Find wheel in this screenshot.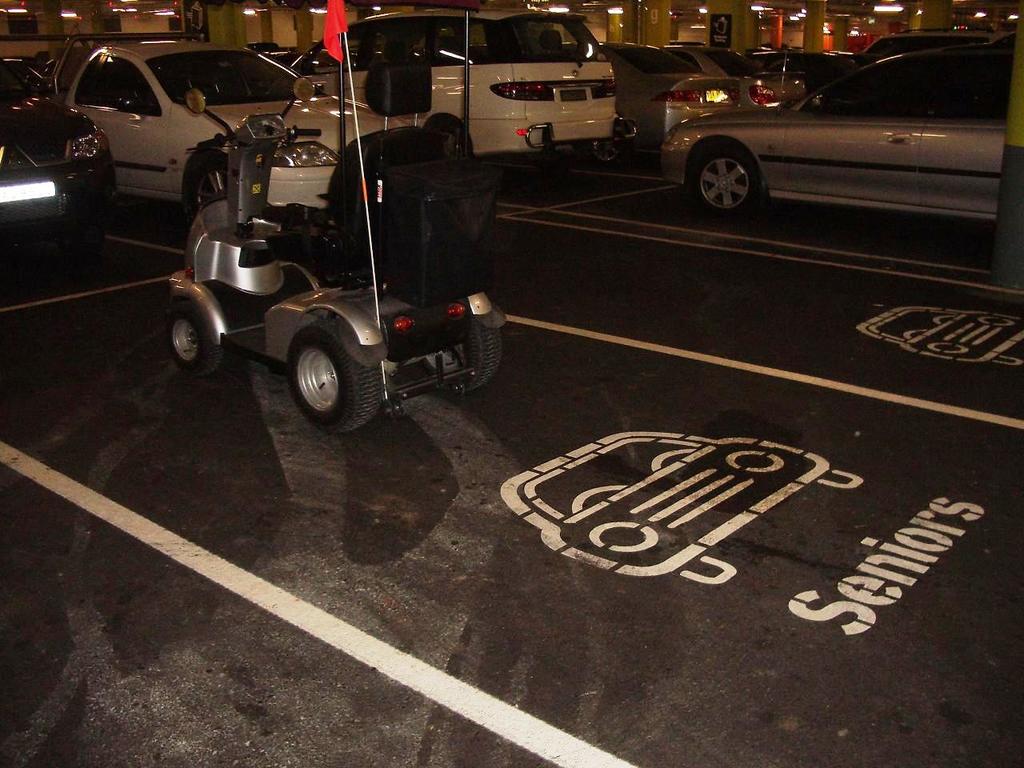
The bounding box for wheel is 165 303 218 371.
